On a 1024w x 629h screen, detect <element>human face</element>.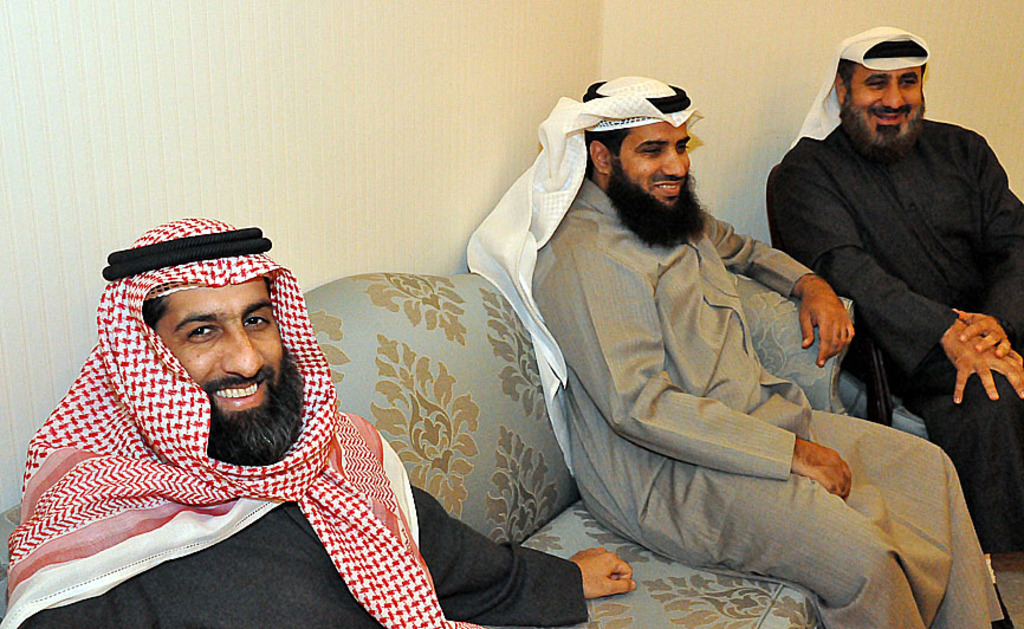
detection(621, 127, 691, 207).
